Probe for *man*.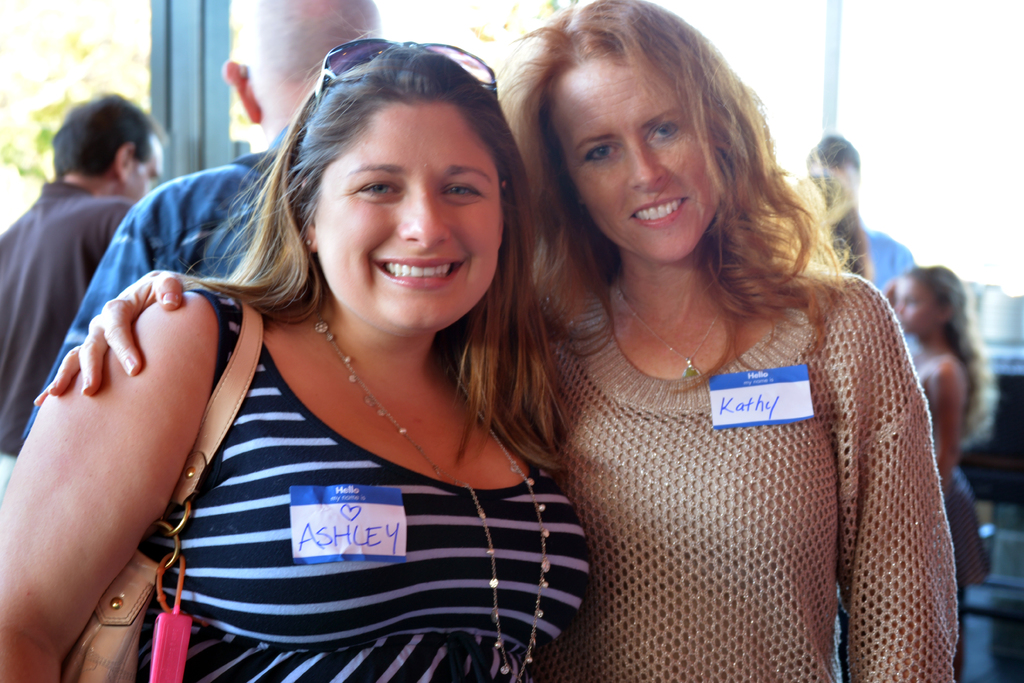
Probe result: l=19, t=0, r=387, b=441.
